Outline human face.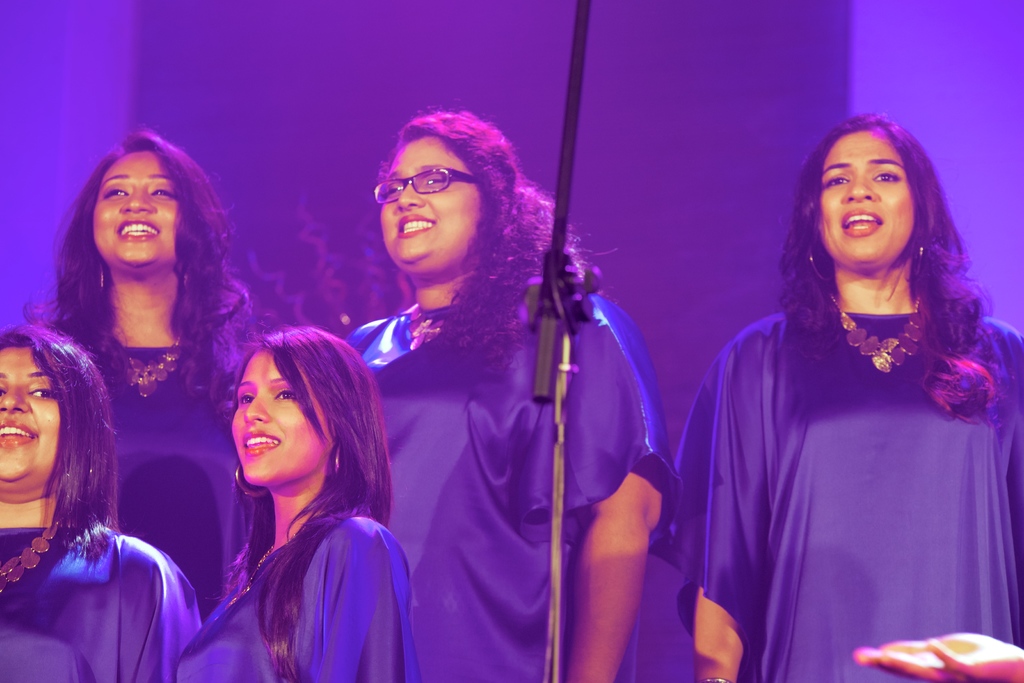
Outline: bbox=(820, 132, 915, 266).
